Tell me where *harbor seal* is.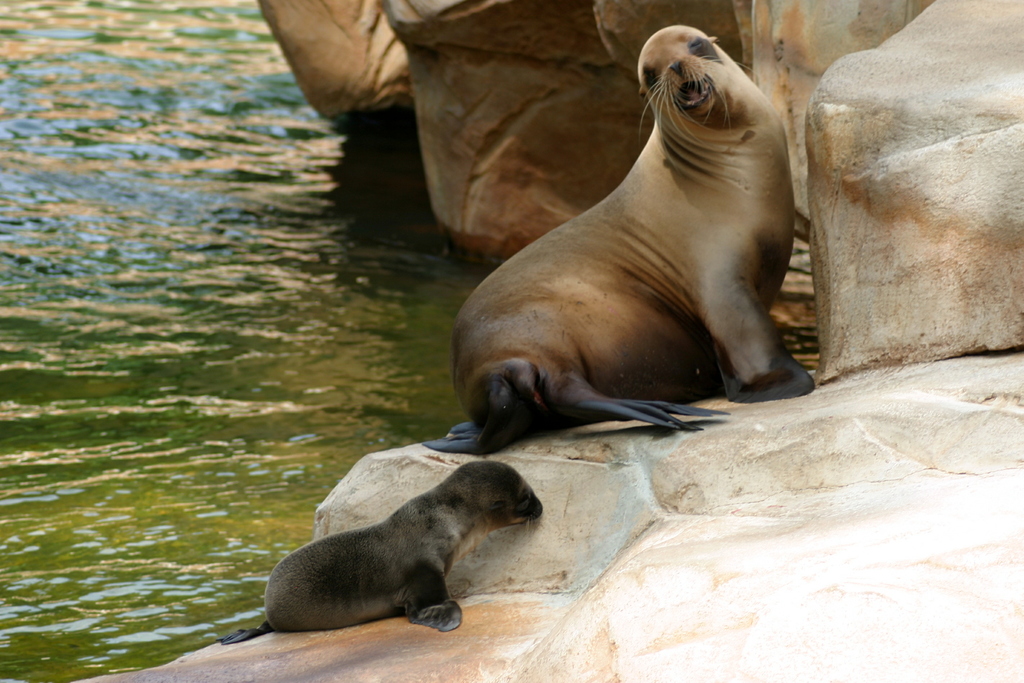
*harbor seal* is at l=422, t=20, r=819, b=456.
